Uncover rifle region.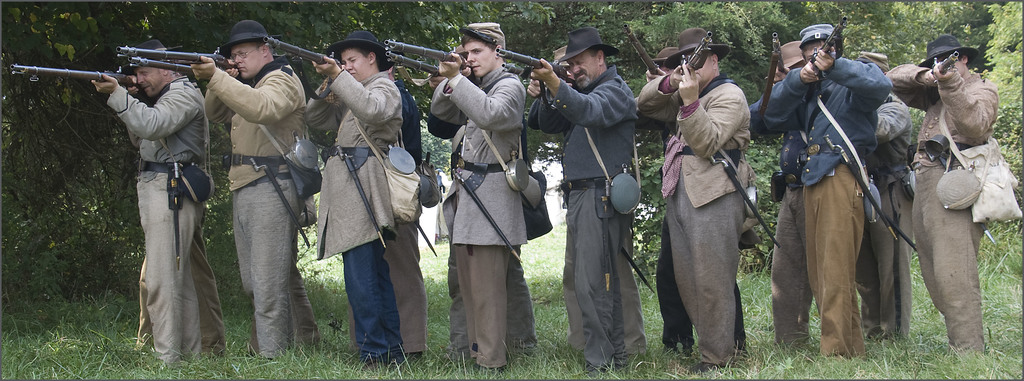
Uncovered: select_region(5, 56, 138, 85).
